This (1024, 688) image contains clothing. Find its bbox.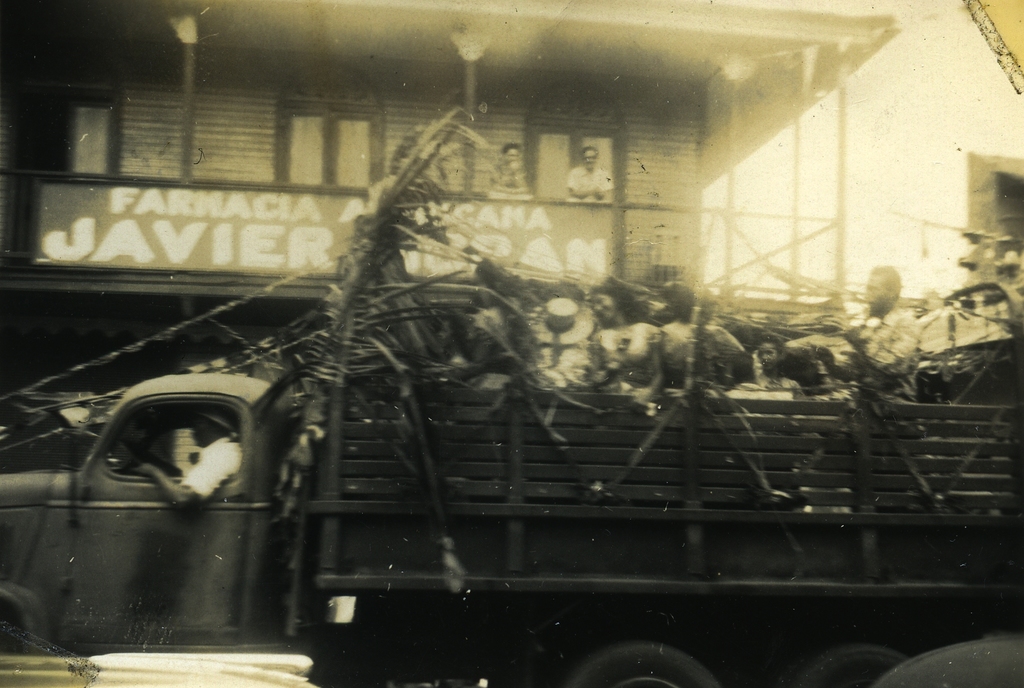
bbox=(488, 165, 535, 194).
